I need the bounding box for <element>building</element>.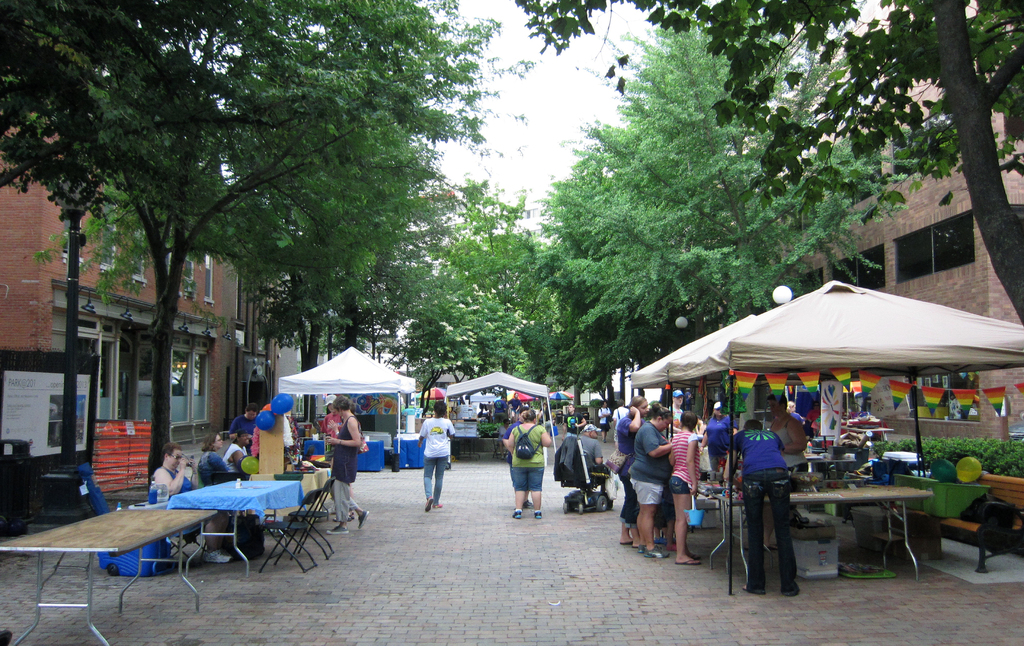
Here it is: box(763, 0, 1023, 439).
